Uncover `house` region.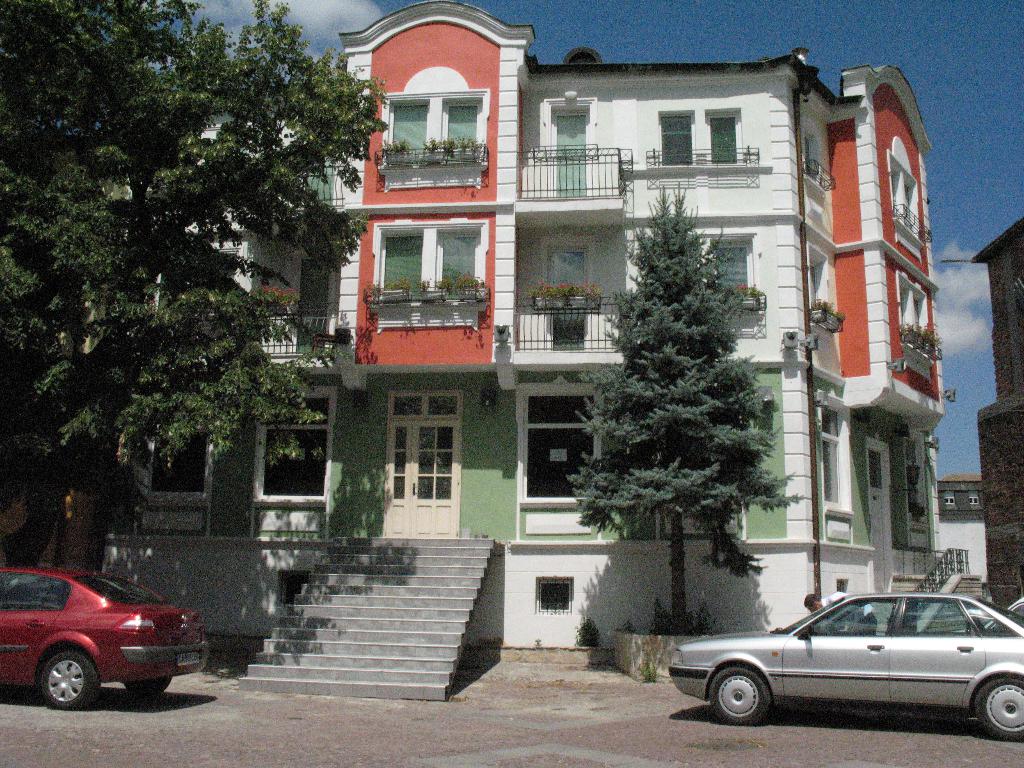
Uncovered: x1=197, y1=18, x2=953, y2=650.
